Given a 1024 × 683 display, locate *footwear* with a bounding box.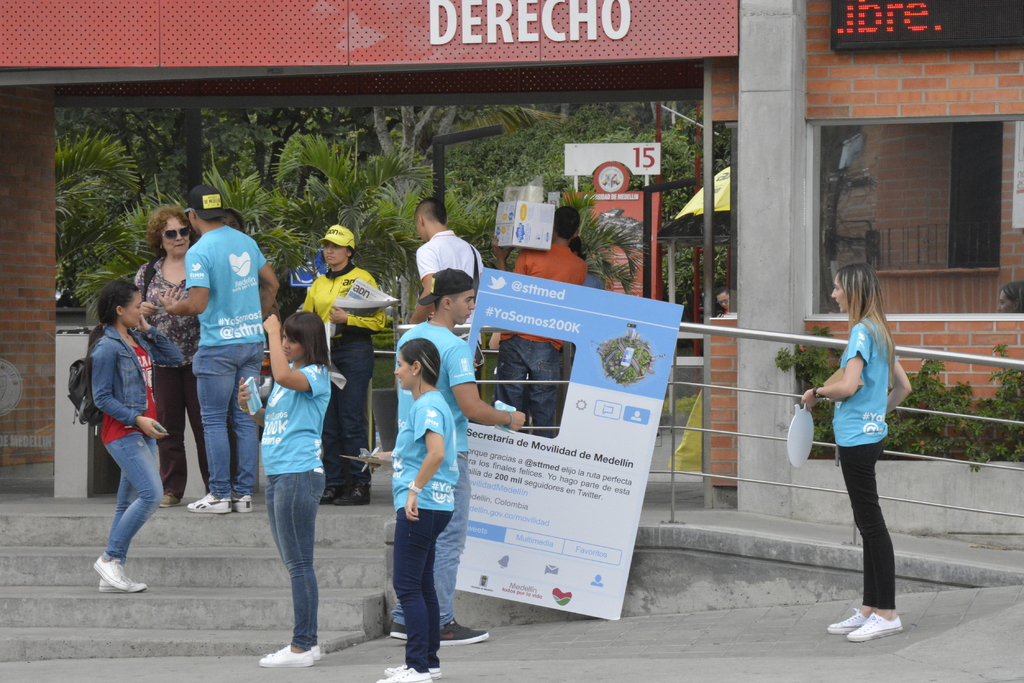
Located: {"left": 384, "top": 622, "right": 413, "bottom": 643}.
